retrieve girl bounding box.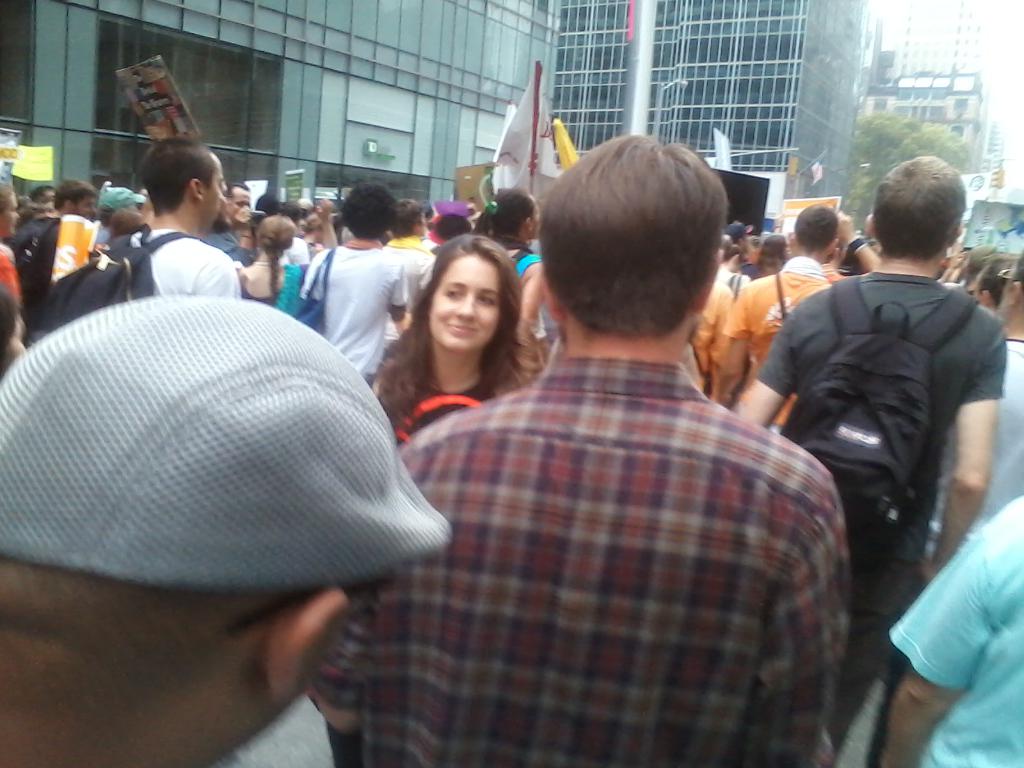
Bounding box: pyautogui.locateOnScreen(676, 208, 860, 479).
